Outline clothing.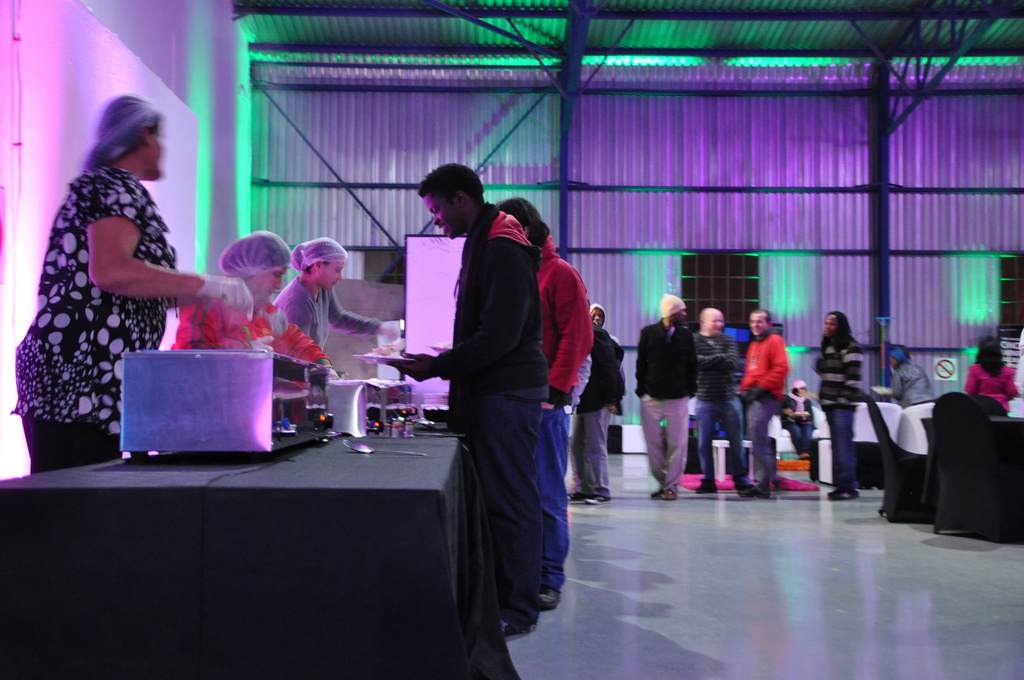
Outline: x1=26 y1=136 x2=210 y2=439.
